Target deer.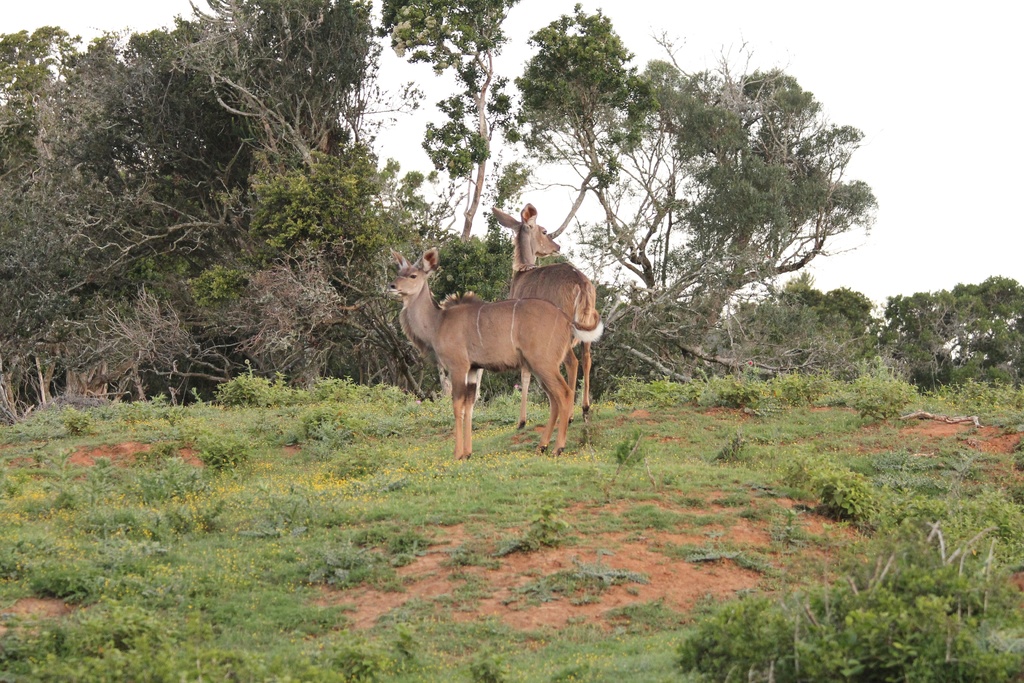
Target region: pyautogui.locateOnScreen(495, 202, 599, 445).
